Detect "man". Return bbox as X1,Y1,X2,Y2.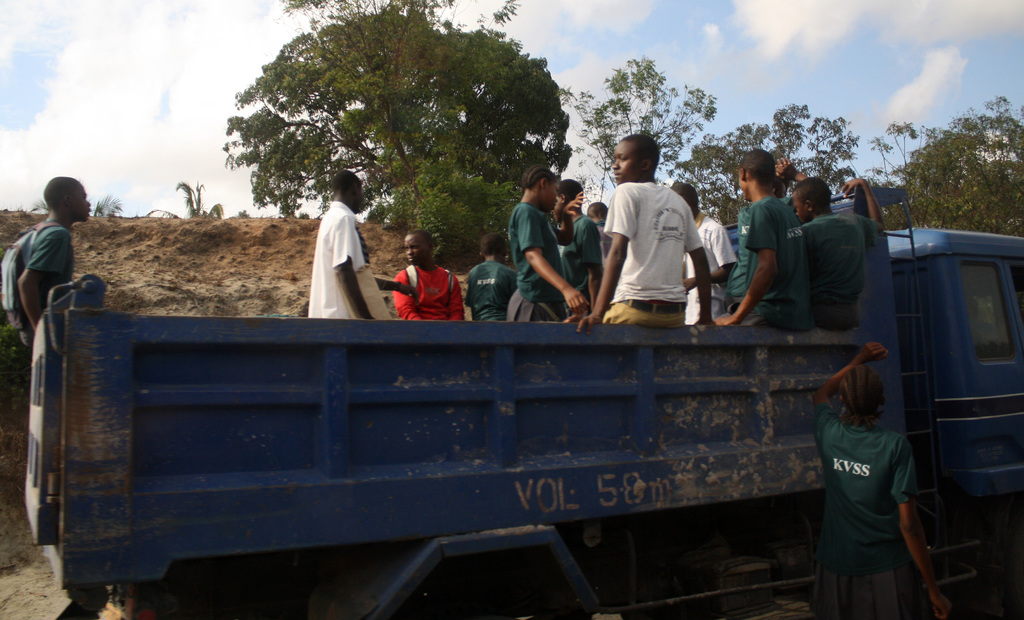
598,138,714,329.
